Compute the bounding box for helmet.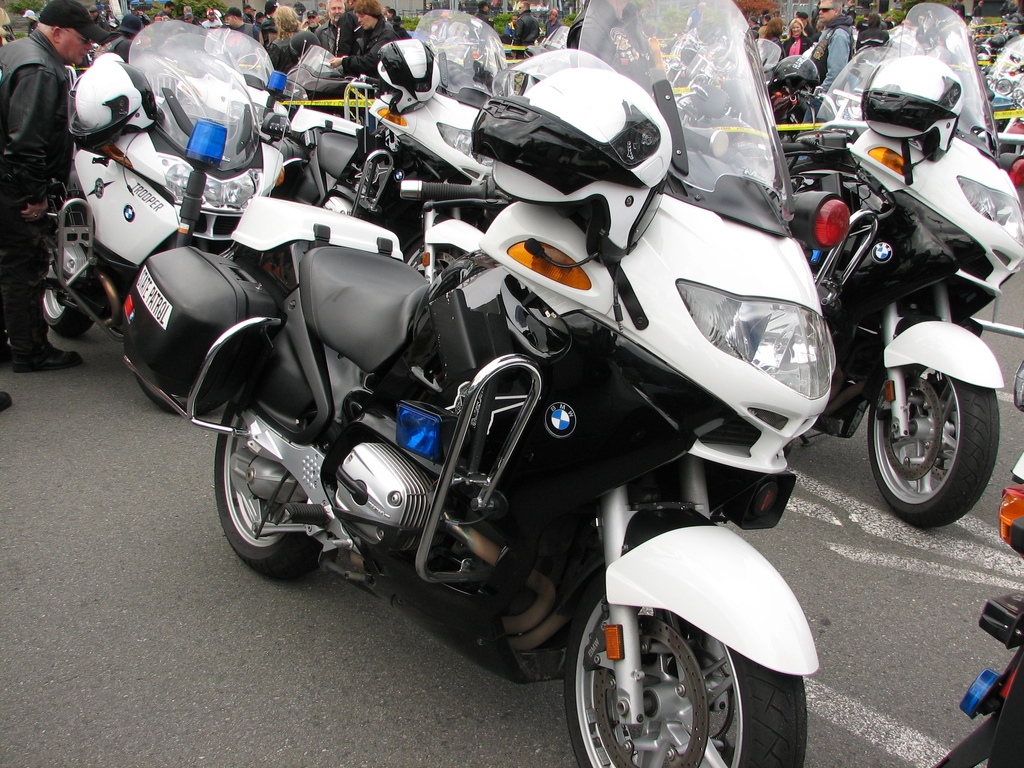
(67, 47, 159, 145).
